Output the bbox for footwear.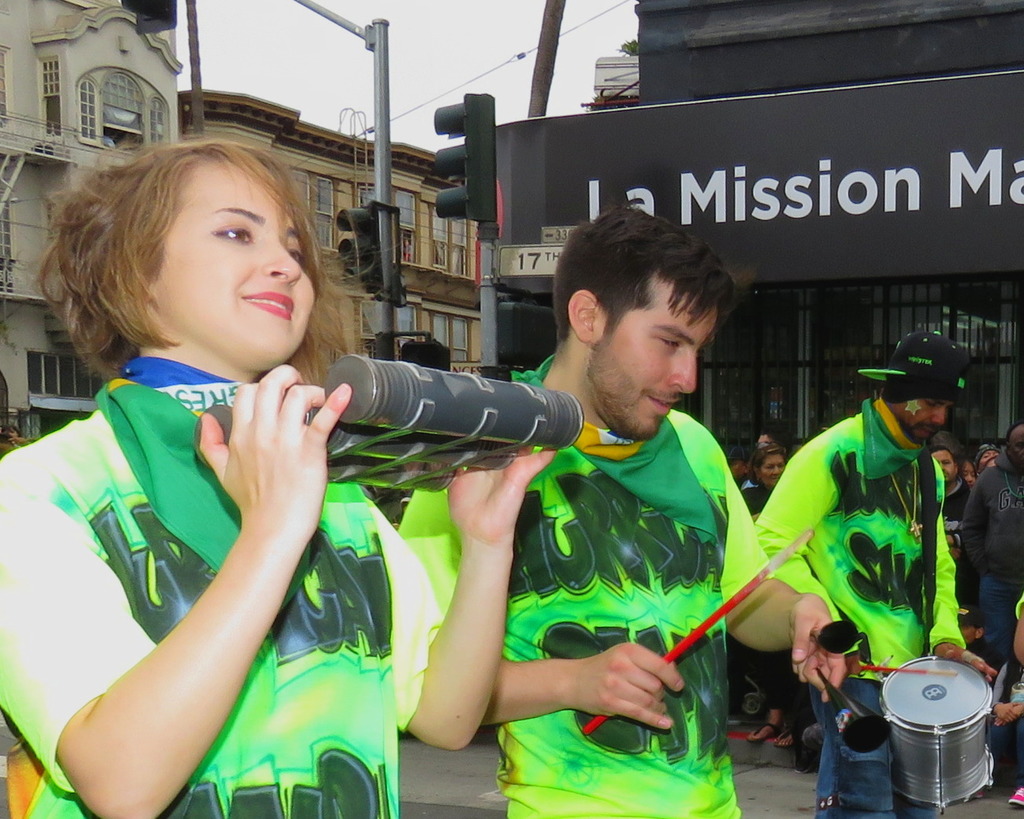
<bbox>750, 722, 781, 739</bbox>.
